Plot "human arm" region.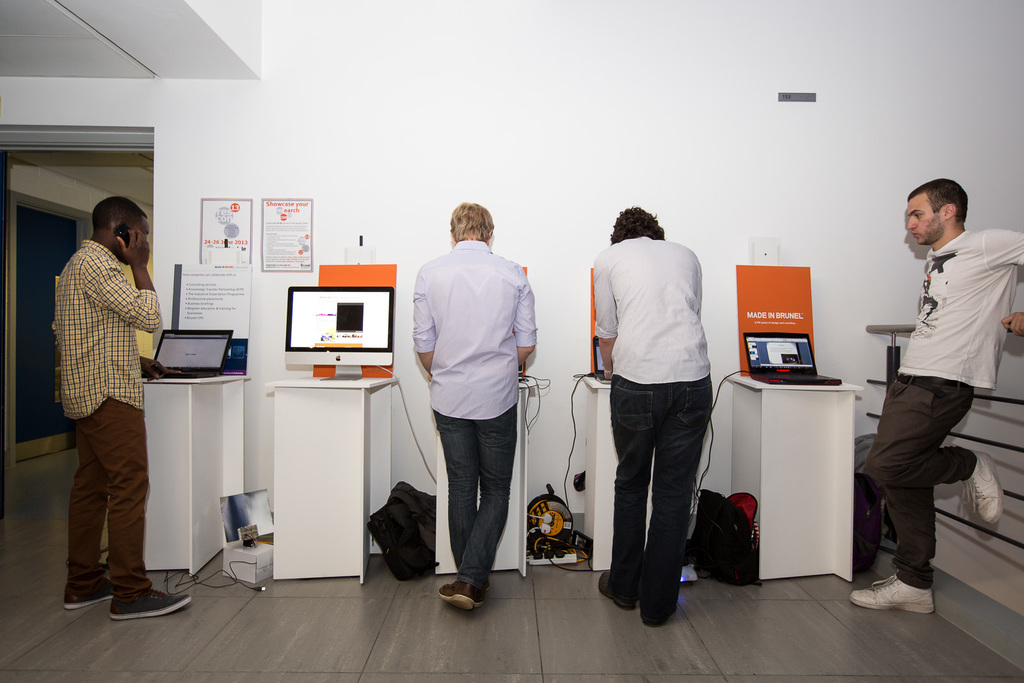
Plotted at box(595, 259, 638, 389).
